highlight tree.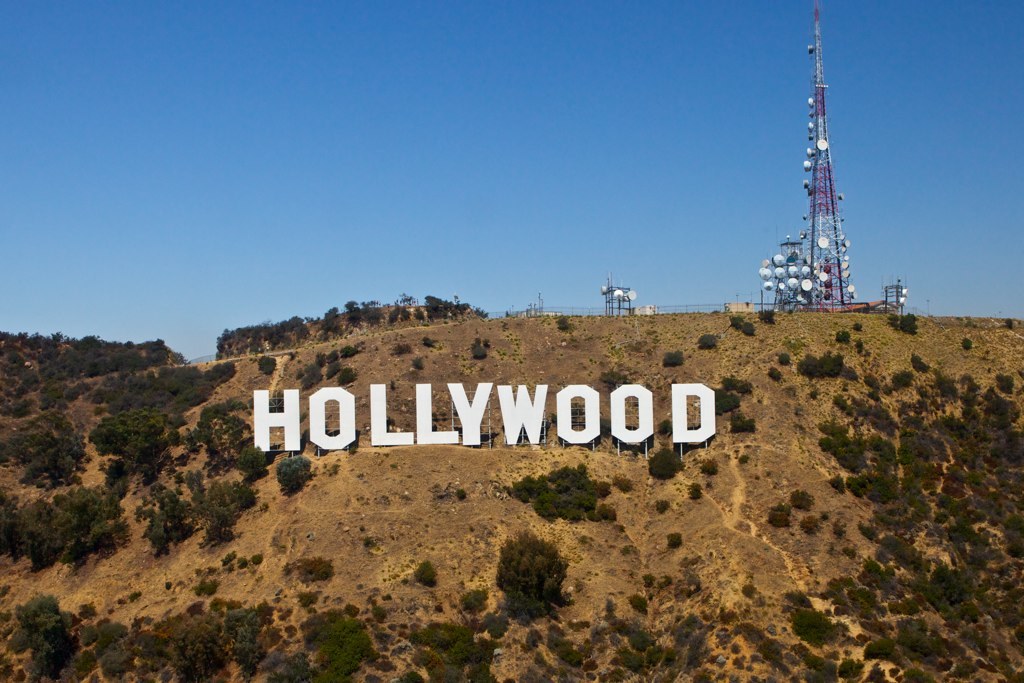
Highlighted region: crop(272, 458, 309, 494).
